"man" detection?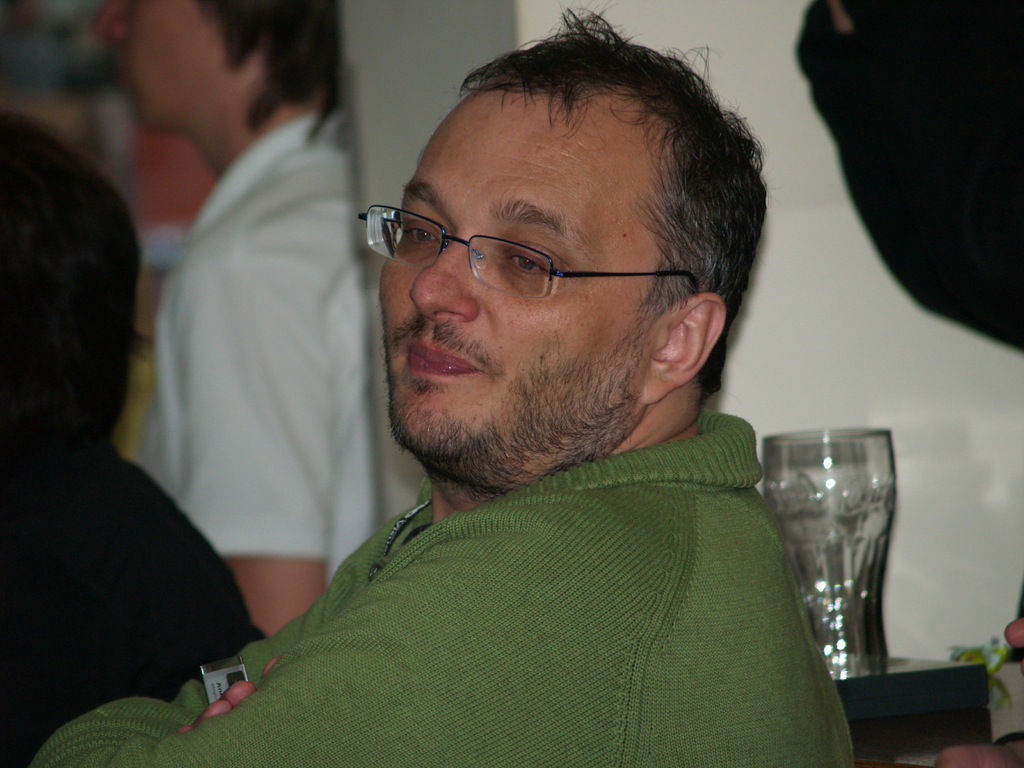
(x1=99, y1=0, x2=387, y2=633)
